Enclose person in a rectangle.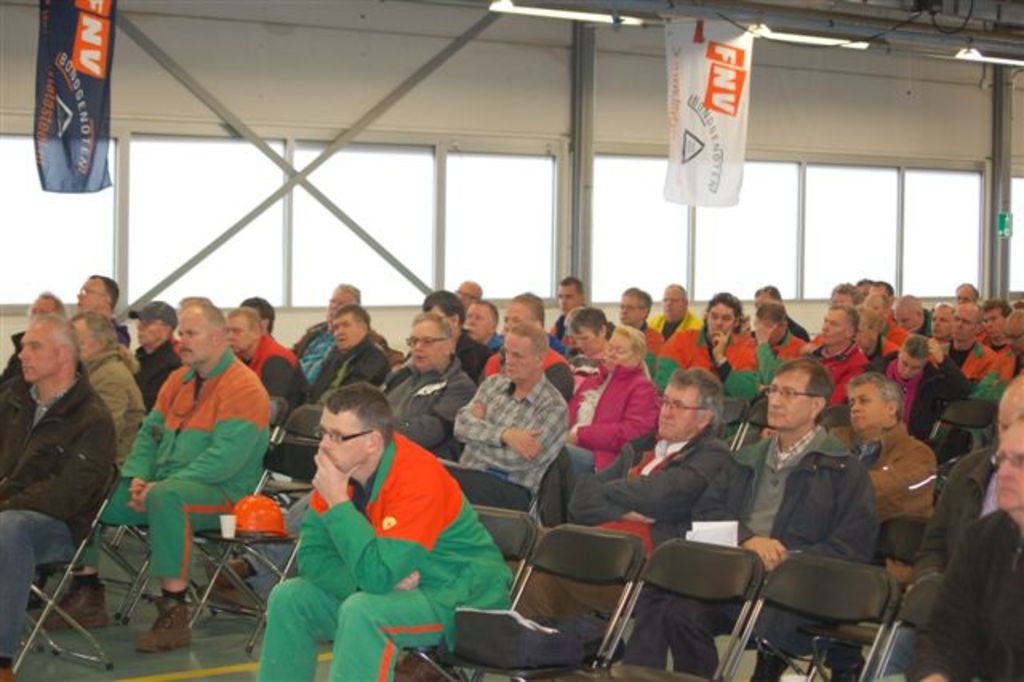
[645, 288, 707, 367].
